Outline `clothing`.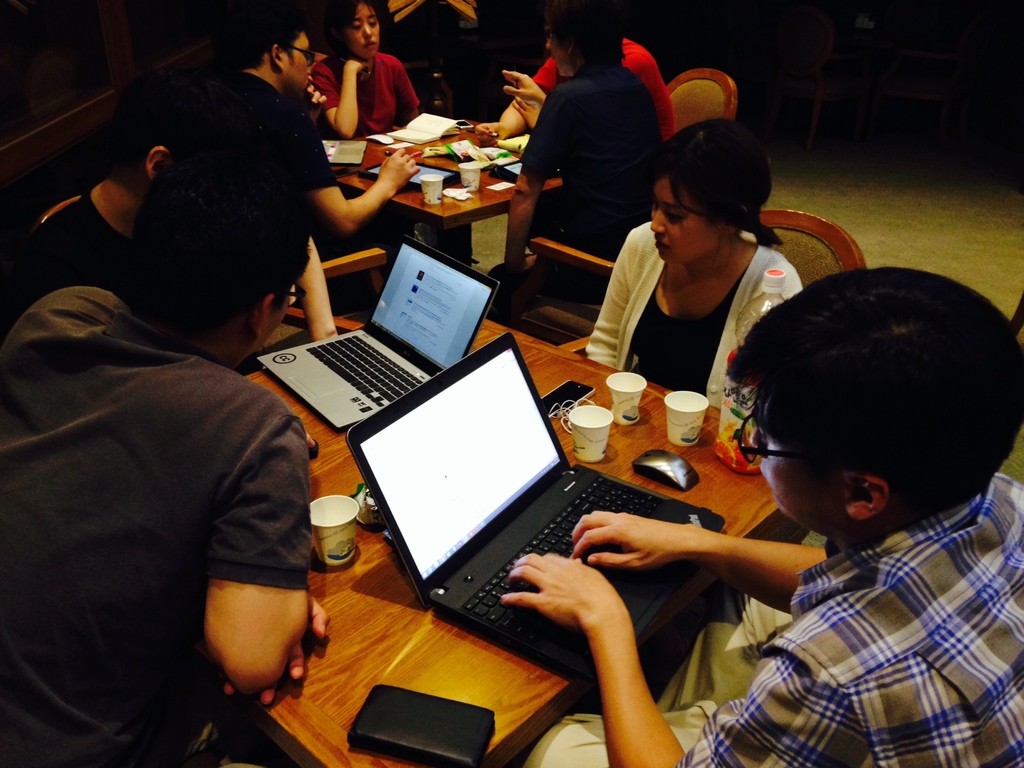
Outline: <bbox>503, 458, 1018, 766</bbox>.
